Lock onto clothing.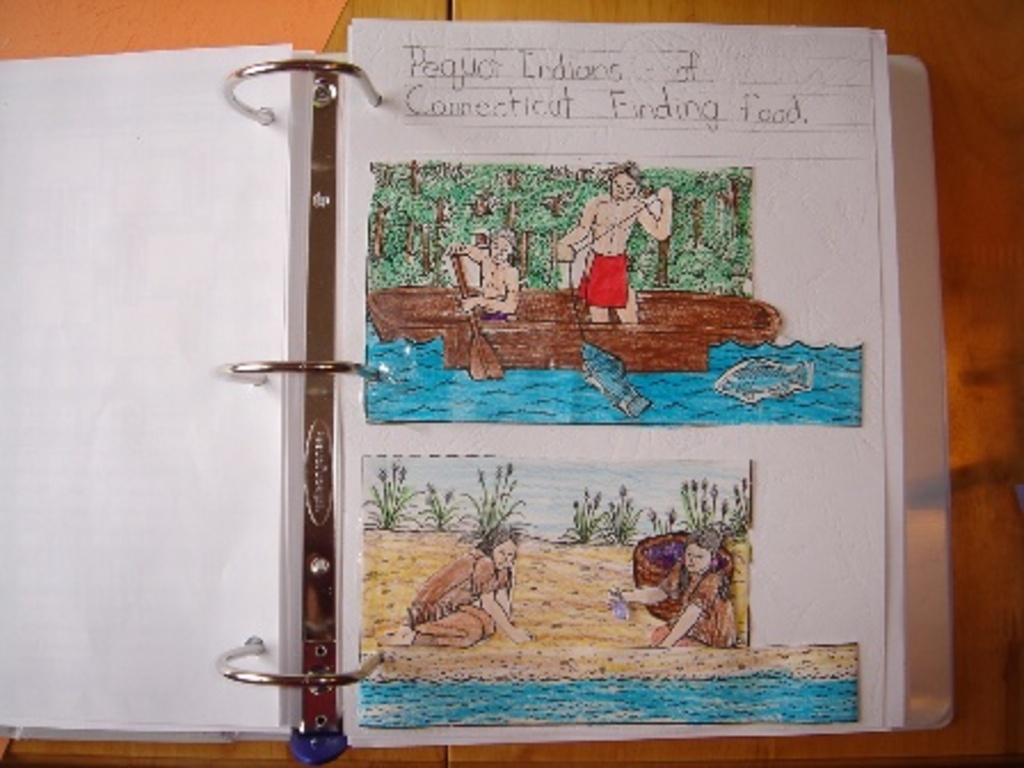
Locked: region(409, 549, 519, 645).
